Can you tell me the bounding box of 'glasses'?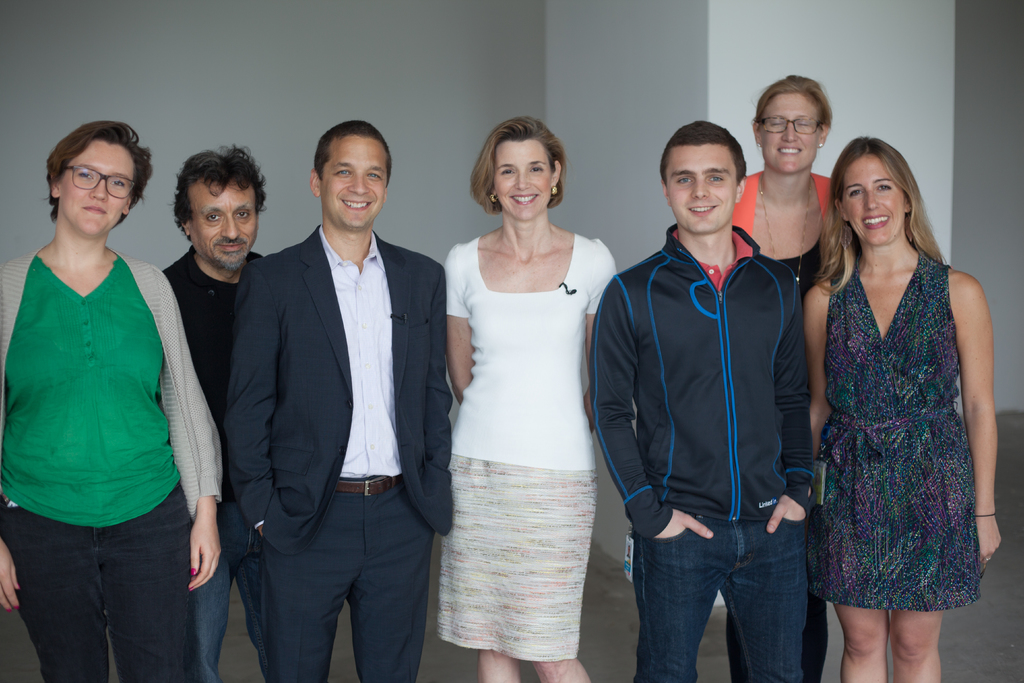
x1=753 y1=110 x2=828 y2=135.
